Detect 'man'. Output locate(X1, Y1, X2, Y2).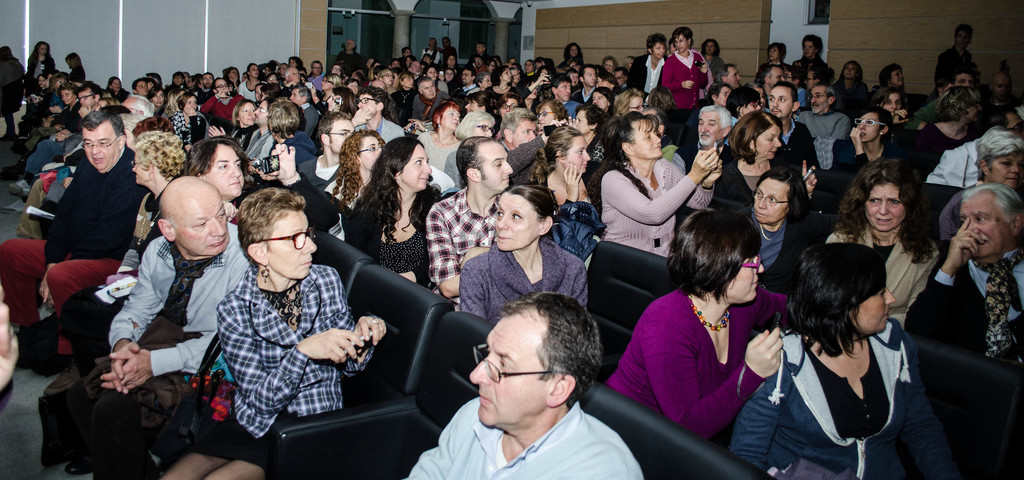
locate(195, 72, 214, 105).
